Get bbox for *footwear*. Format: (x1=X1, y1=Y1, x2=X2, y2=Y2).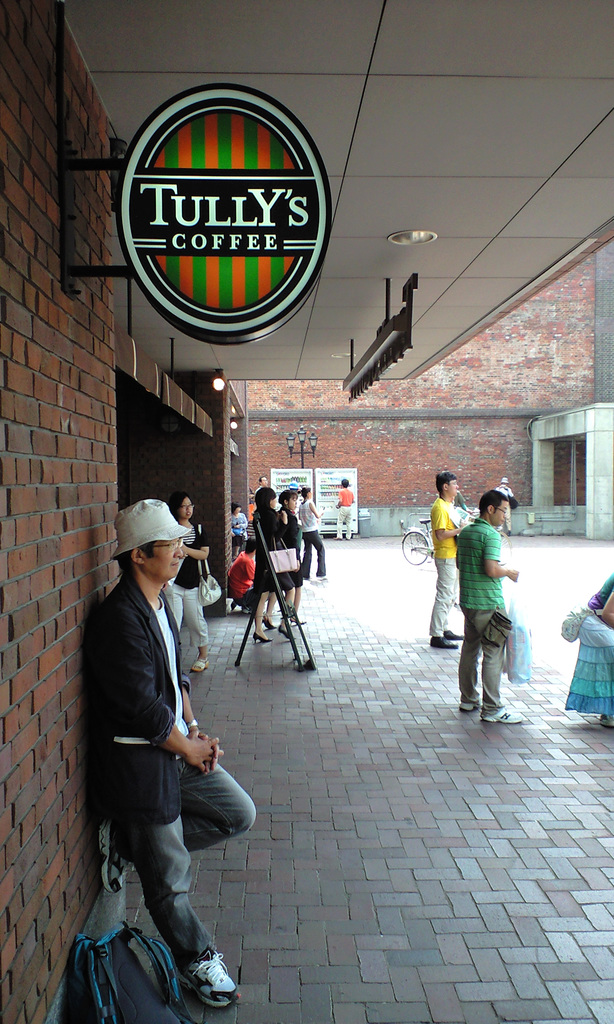
(x1=429, y1=636, x2=462, y2=648).
